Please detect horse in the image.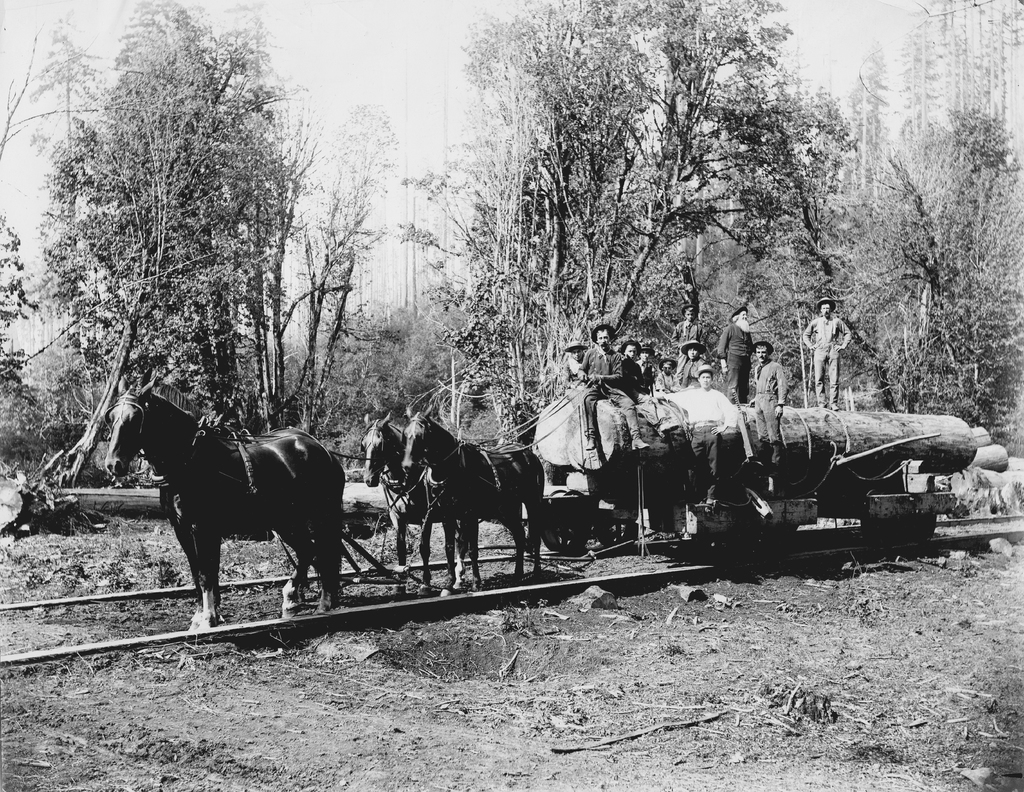
396:404:547:596.
